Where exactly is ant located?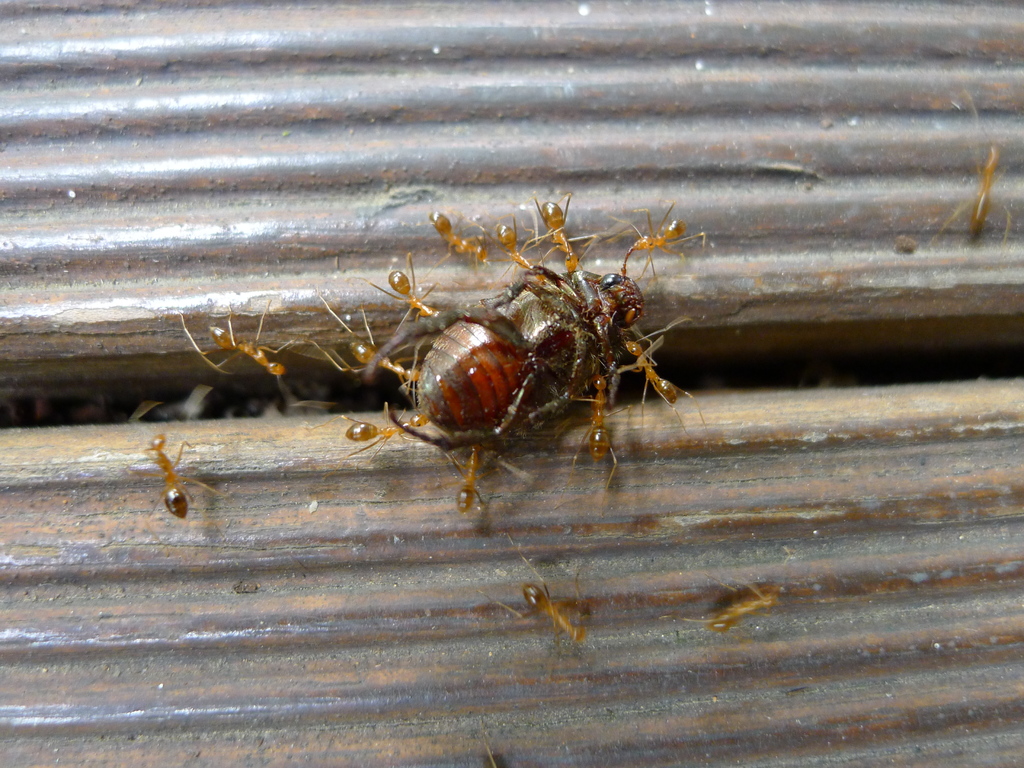
Its bounding box is pyautogui.locateOnScreen(124, 433, 230, 527).
